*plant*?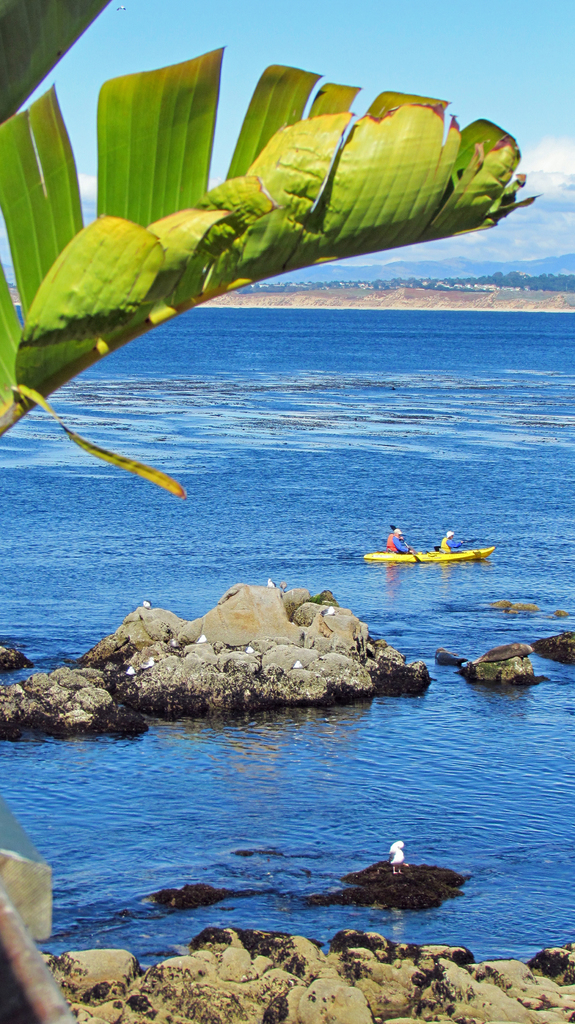
detection(0, 0, 538, 502)
